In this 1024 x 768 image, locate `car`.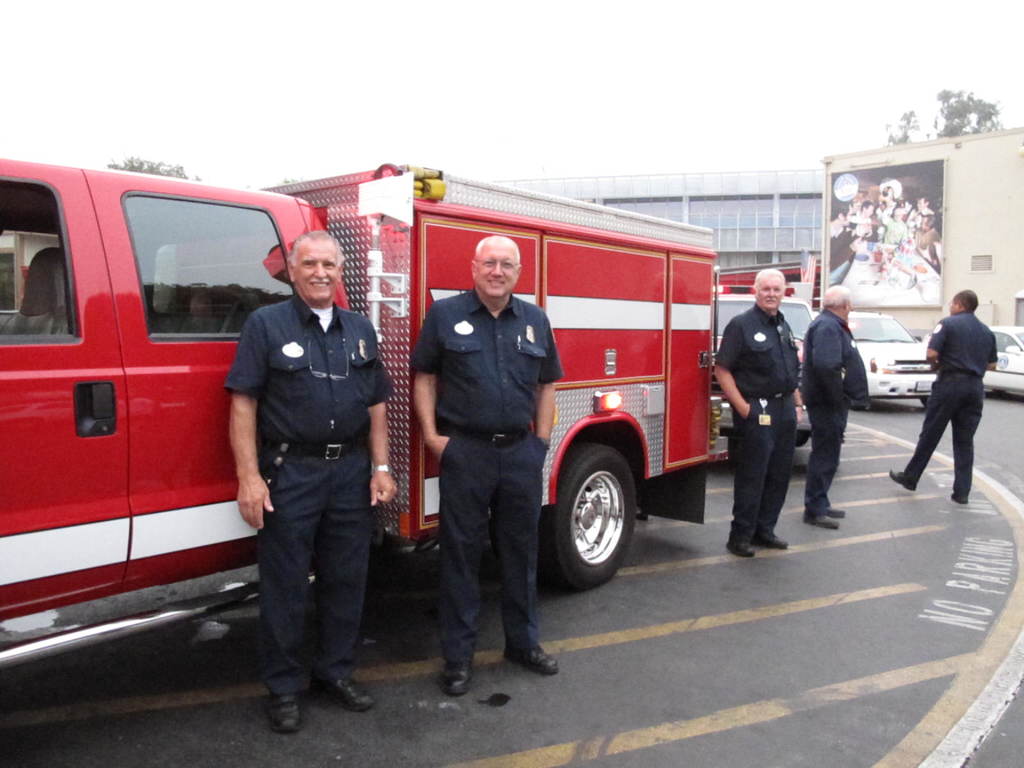
Bounding box: box=[989, 326, 1023, 401].
